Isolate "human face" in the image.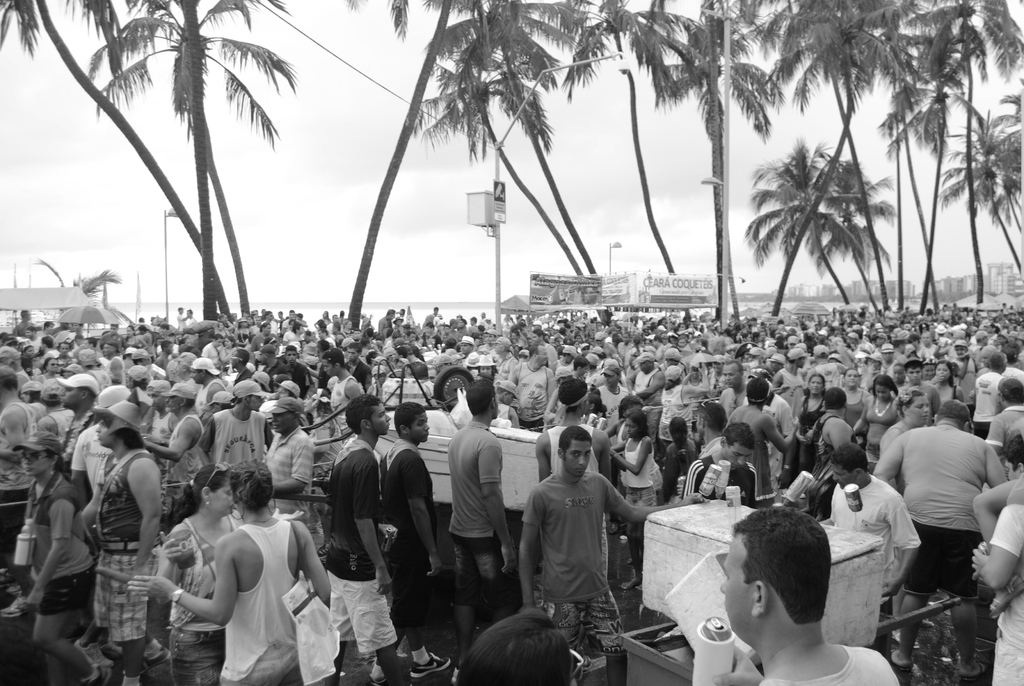
Isolated region: bbox=(565, 439, 590, 478).
